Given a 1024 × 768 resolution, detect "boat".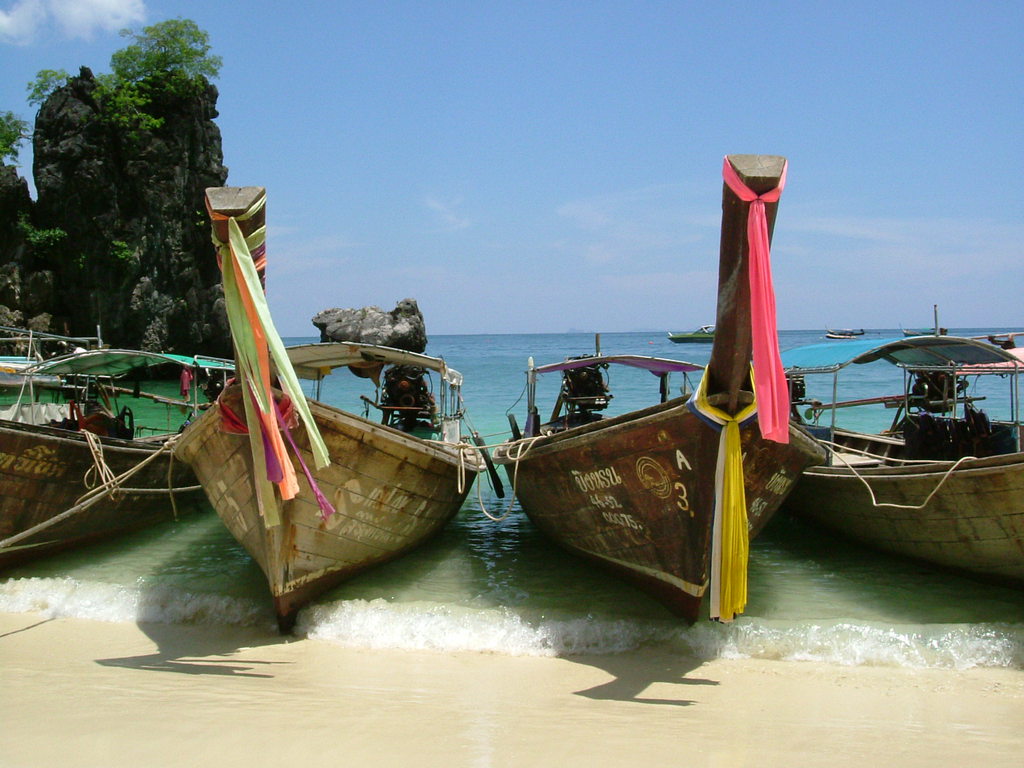
(x1=670, y1=319, x2=717, y2=343).
